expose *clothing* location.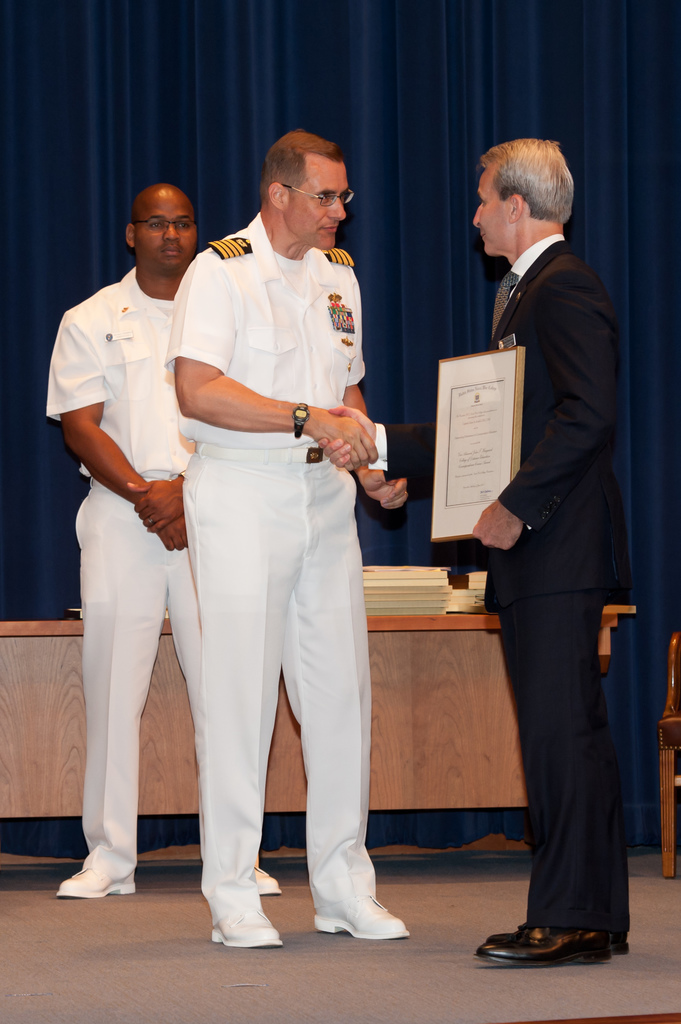
Exposed at bbox=[488, 230, 631, 937].
